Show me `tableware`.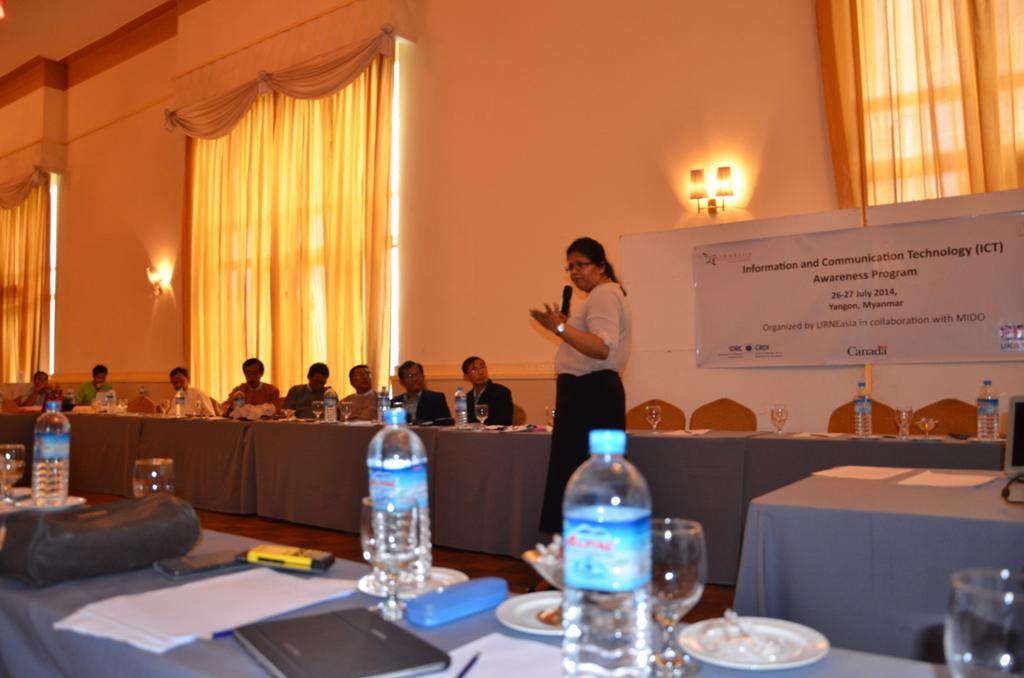
`tableware` is here: Rect(772, 403, 788, 432).
